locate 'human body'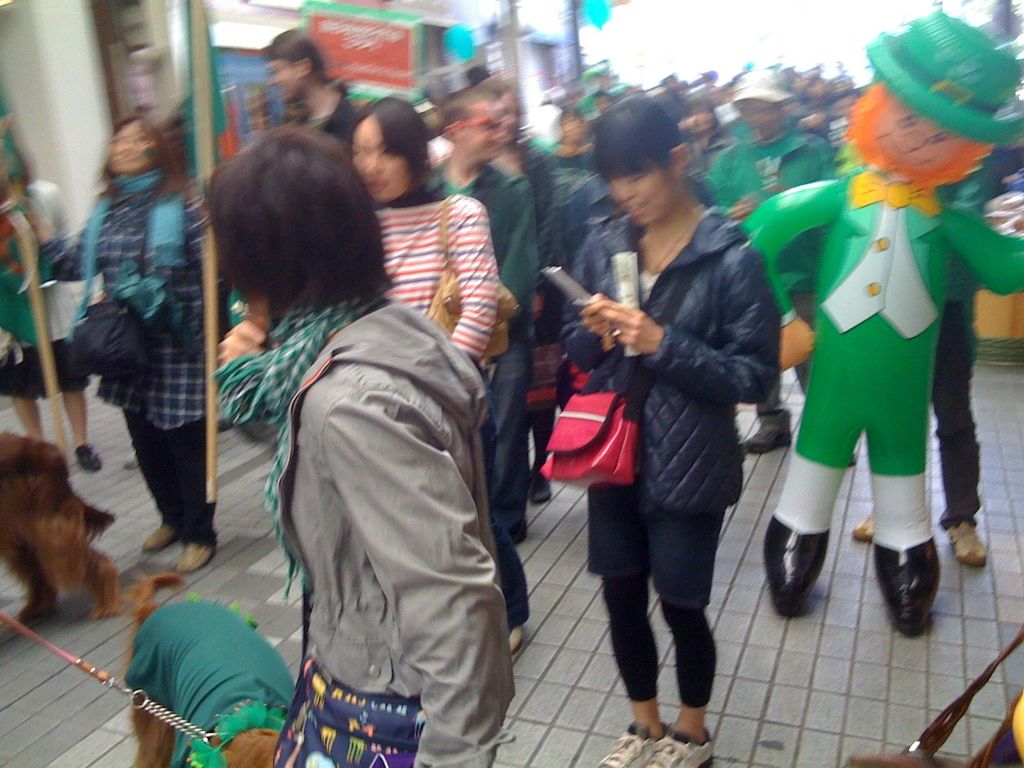
locate(22, 182, 212, 577)
